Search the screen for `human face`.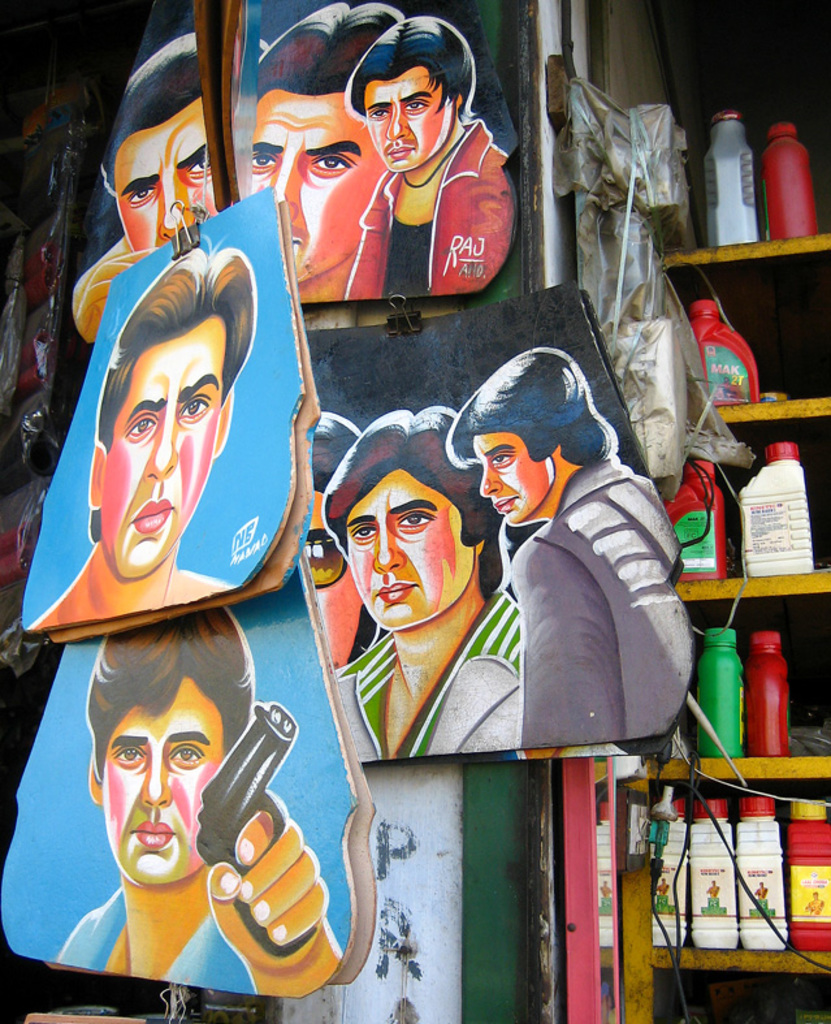
Found at left=99, top=316, right=228, bottom=582.
